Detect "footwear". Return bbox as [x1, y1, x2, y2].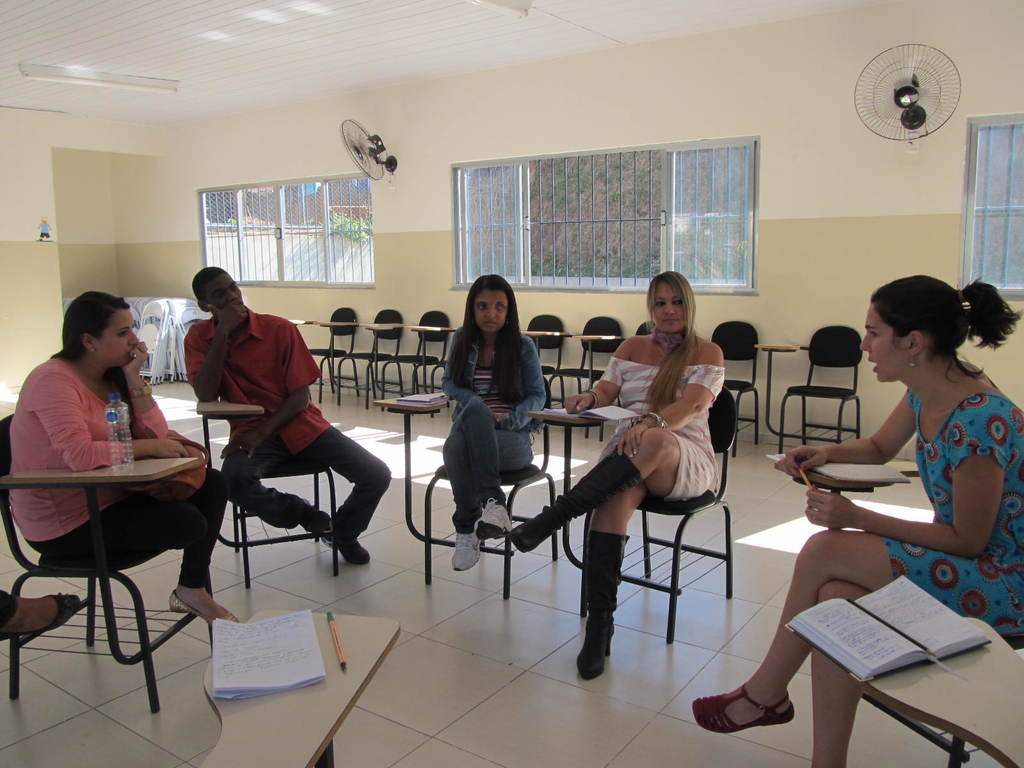
[166, 589, 239, 627].
